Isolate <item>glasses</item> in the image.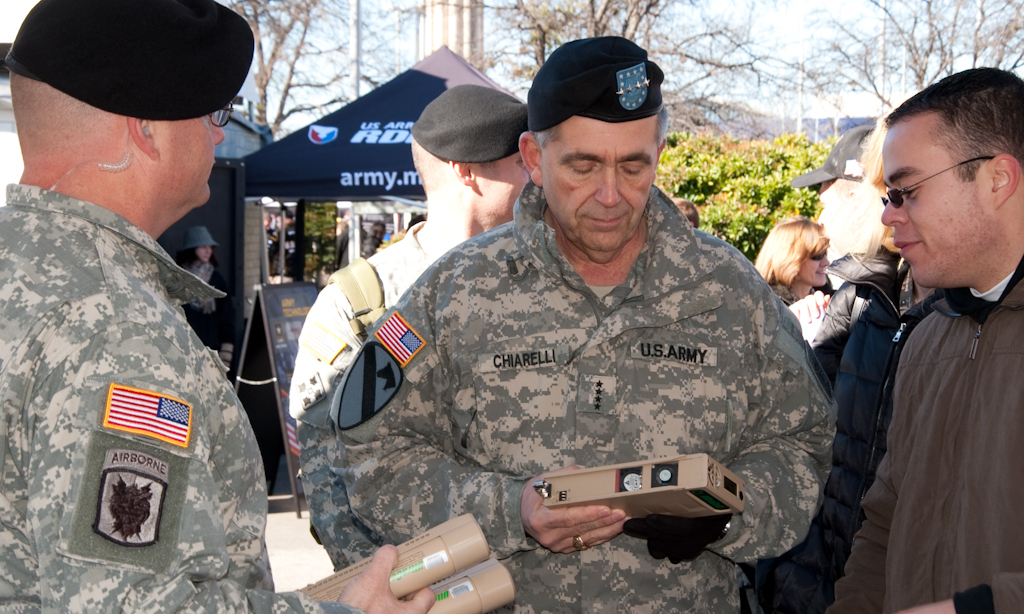
Isolated region: bbox(878, 157, 998, 210).
